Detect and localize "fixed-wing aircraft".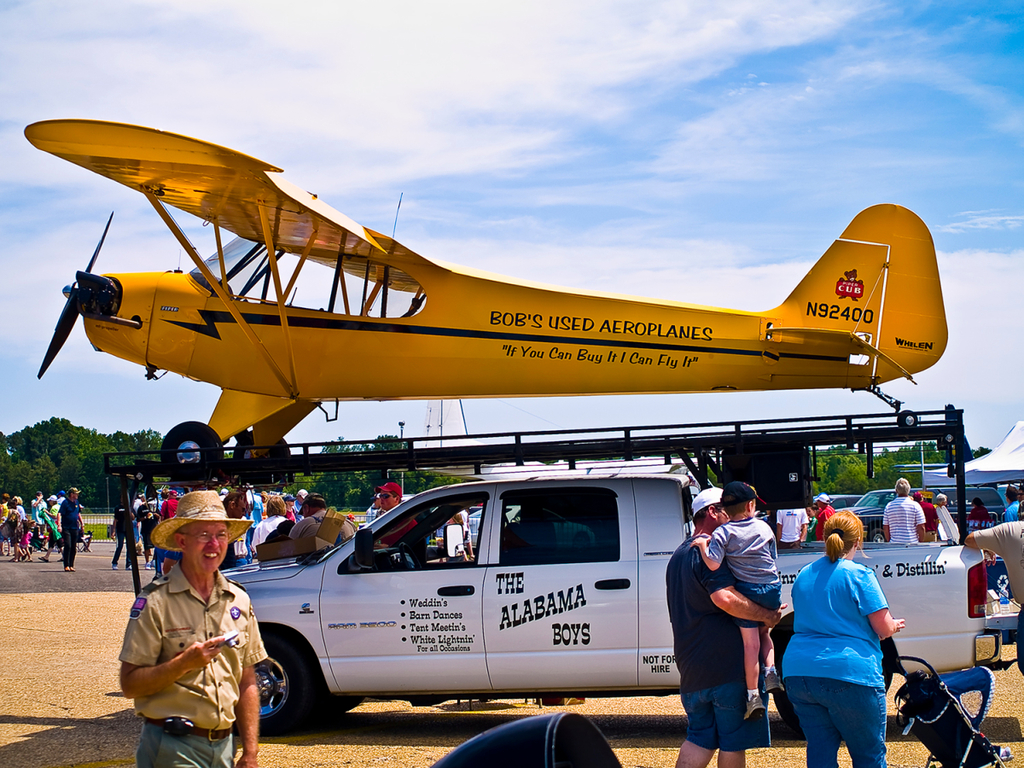
Localized at (26, 125, 959, 477).
